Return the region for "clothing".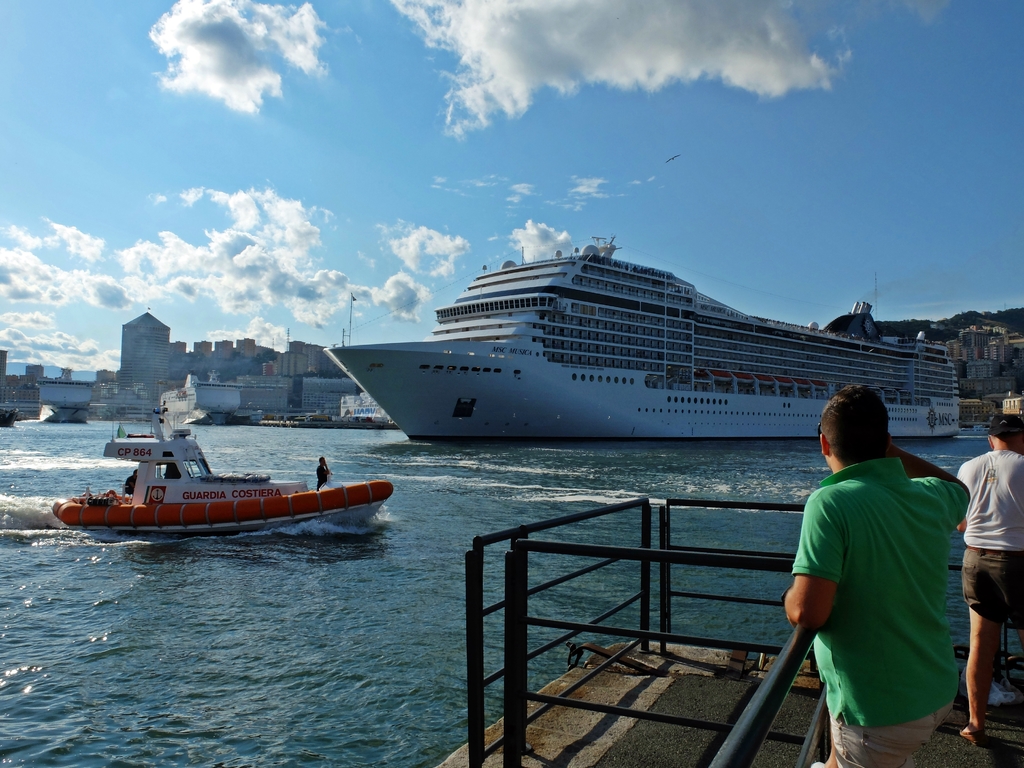
<box>311,458,336,495</box>.
